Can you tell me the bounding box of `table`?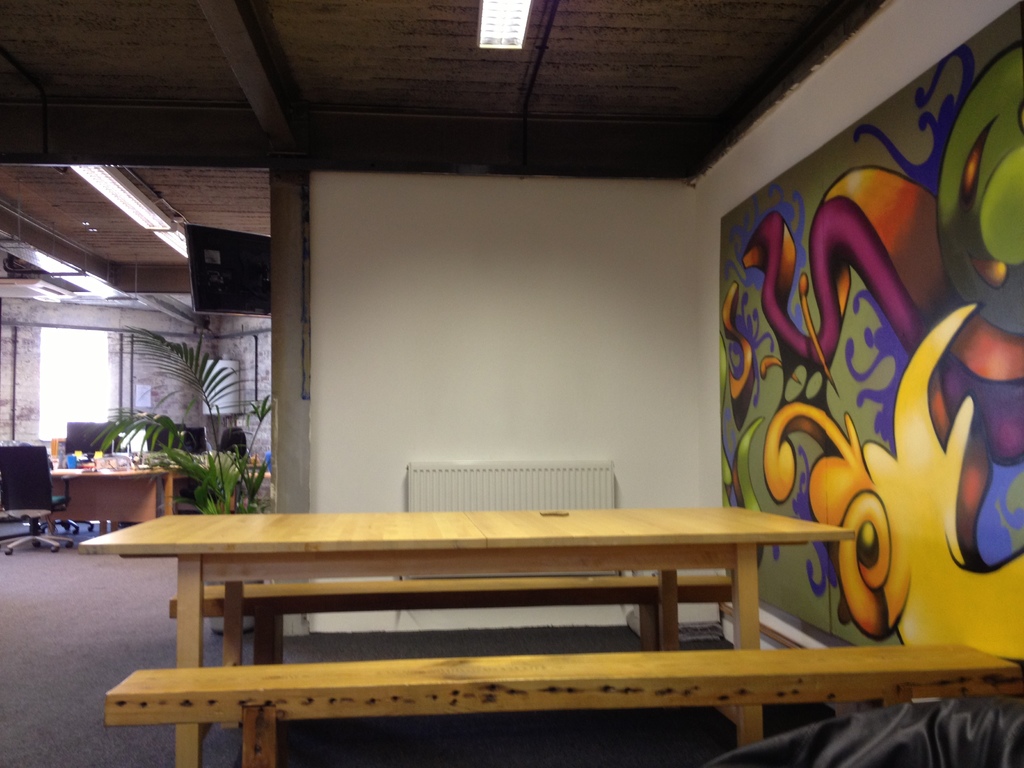
box=[79, 504, 854, 747].
